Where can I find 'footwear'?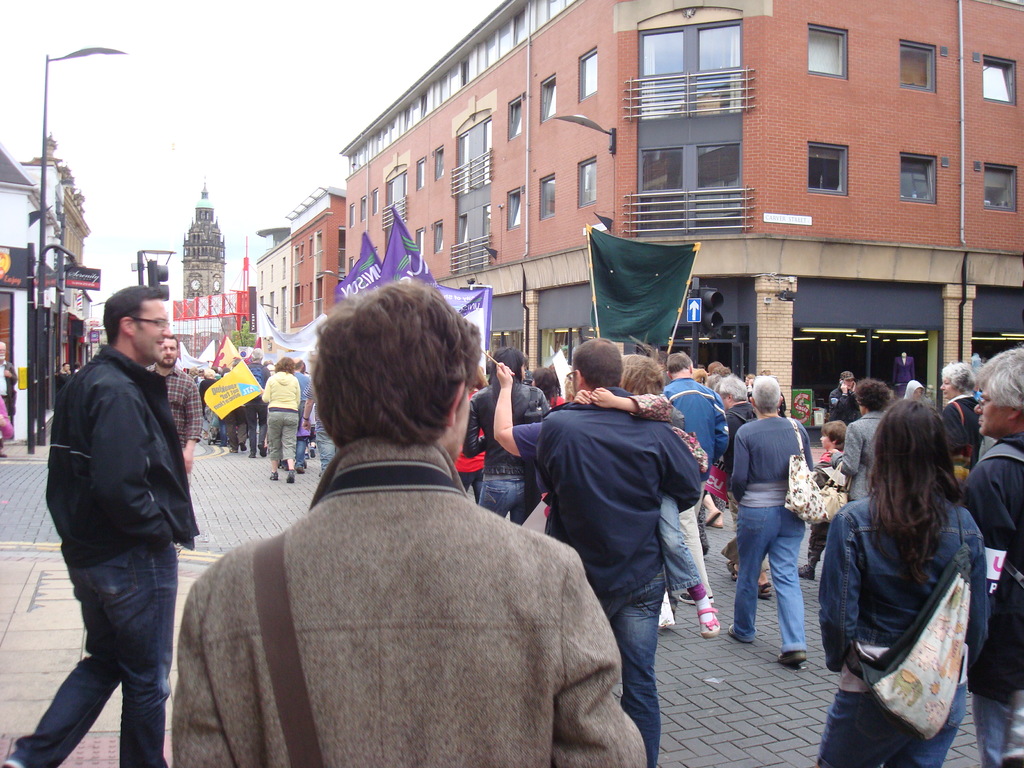
You can find it at {"x1": 708, "y1": 514, "x2": 724, "y2": 529}.
